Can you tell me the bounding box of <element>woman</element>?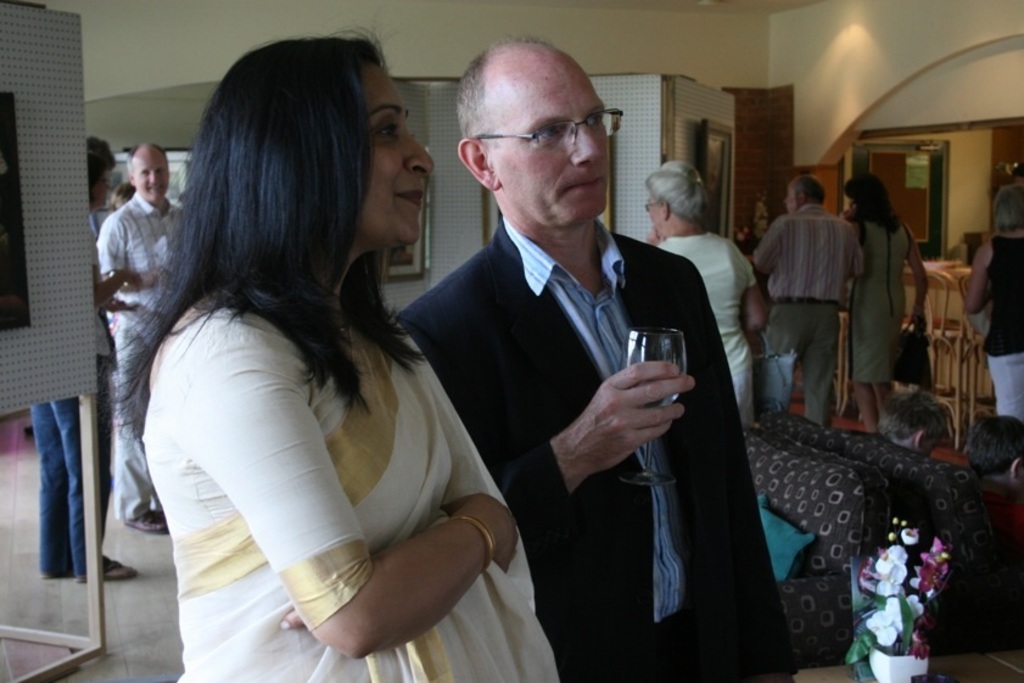
bbox=(827, 178, 931, 438).
